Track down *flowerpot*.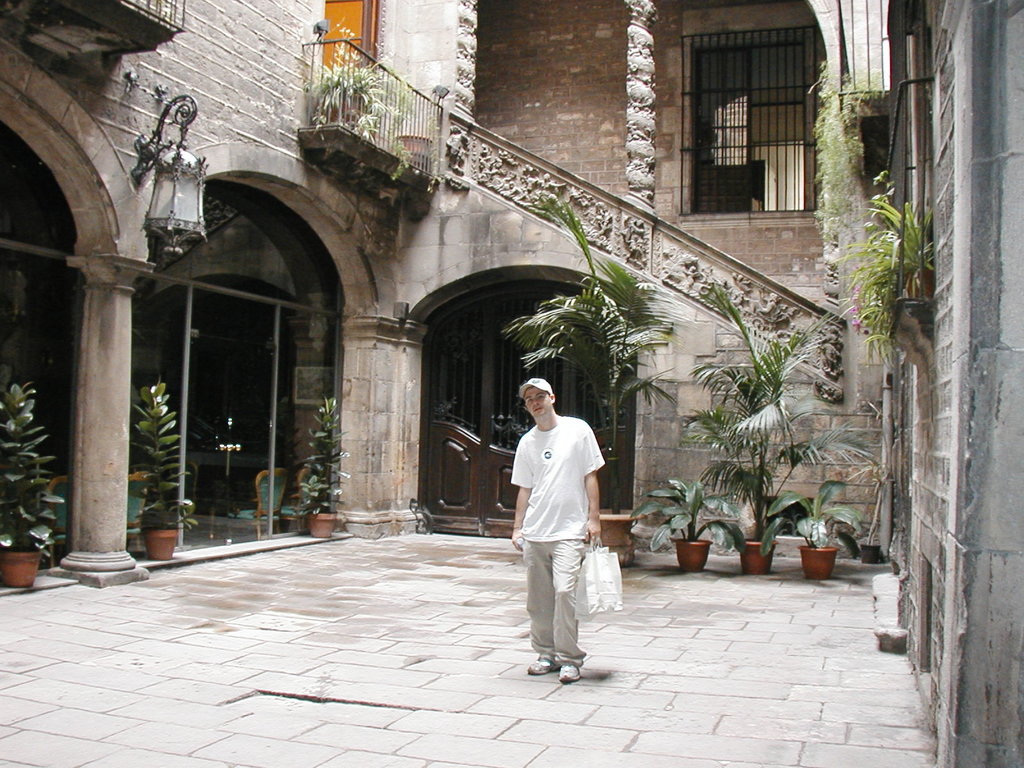
Tracked to 146,528,180,560.
